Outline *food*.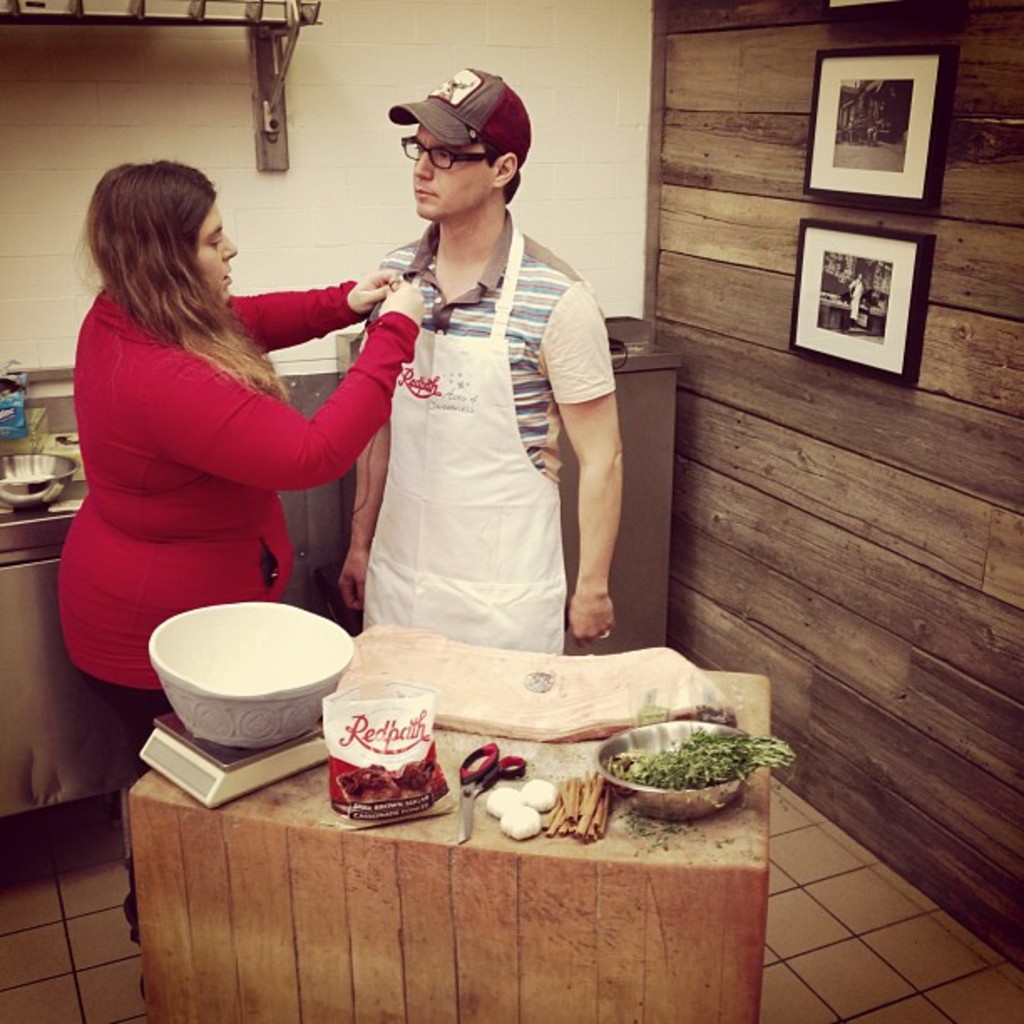
Outline: 333:760:400:803.
